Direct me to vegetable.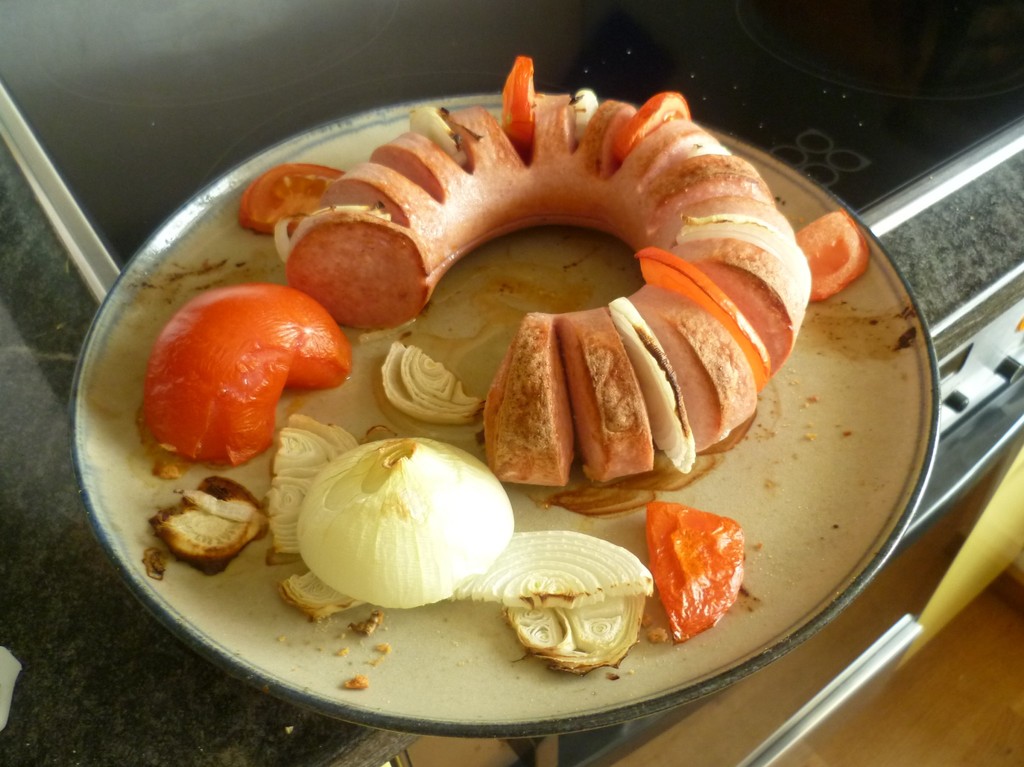
Direction: x1=627 y1=245 x2=774 y2=400.
